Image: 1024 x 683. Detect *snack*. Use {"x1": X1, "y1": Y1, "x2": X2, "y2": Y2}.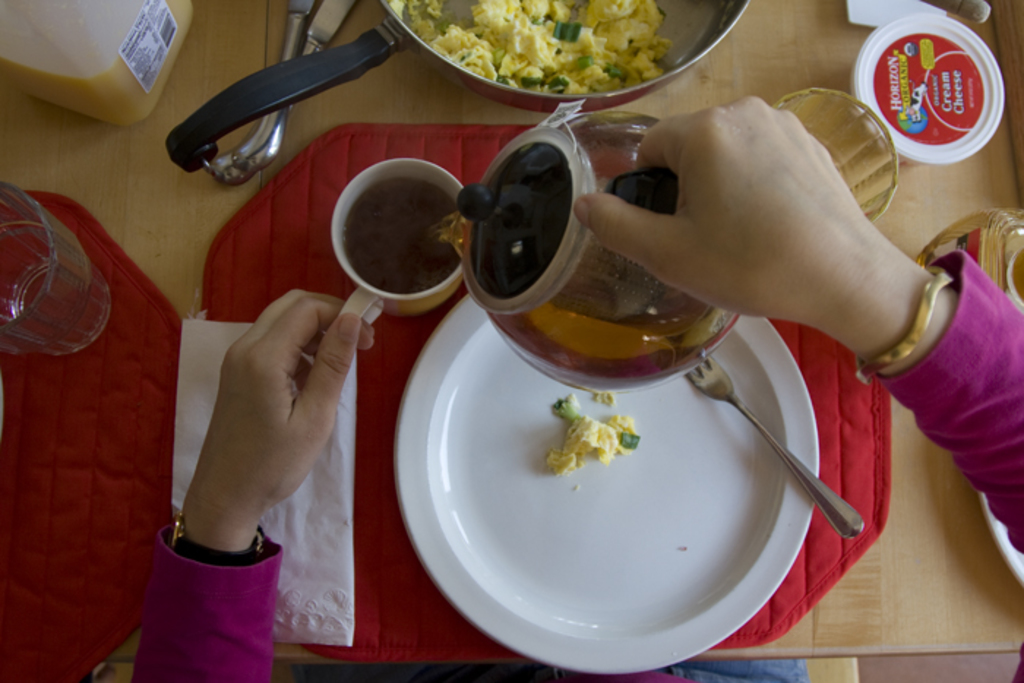
{"x1": 401, "y1": 0, "x2": 671, "y2": 94}.
